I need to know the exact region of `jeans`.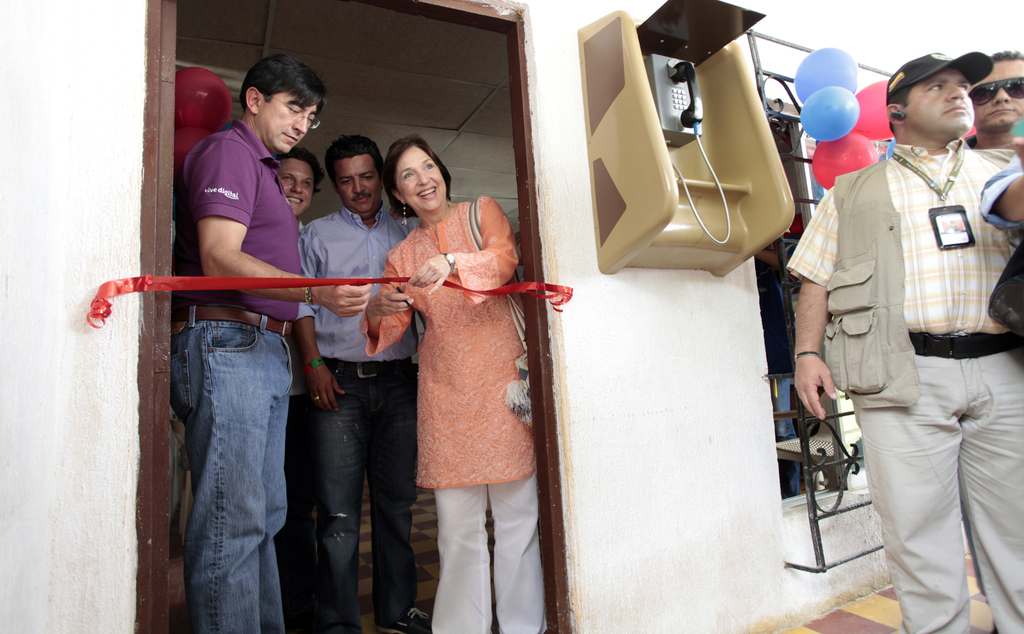
Region: [307, 363, 416, 633].
